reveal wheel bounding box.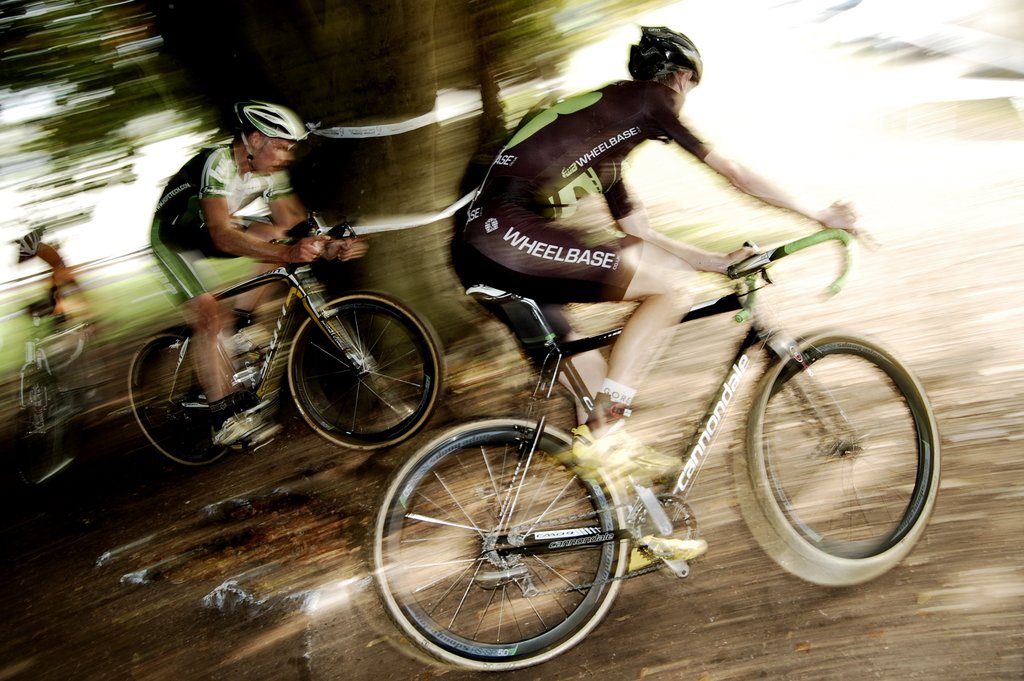
Revealed: crop(383, 432, 641, 660).
